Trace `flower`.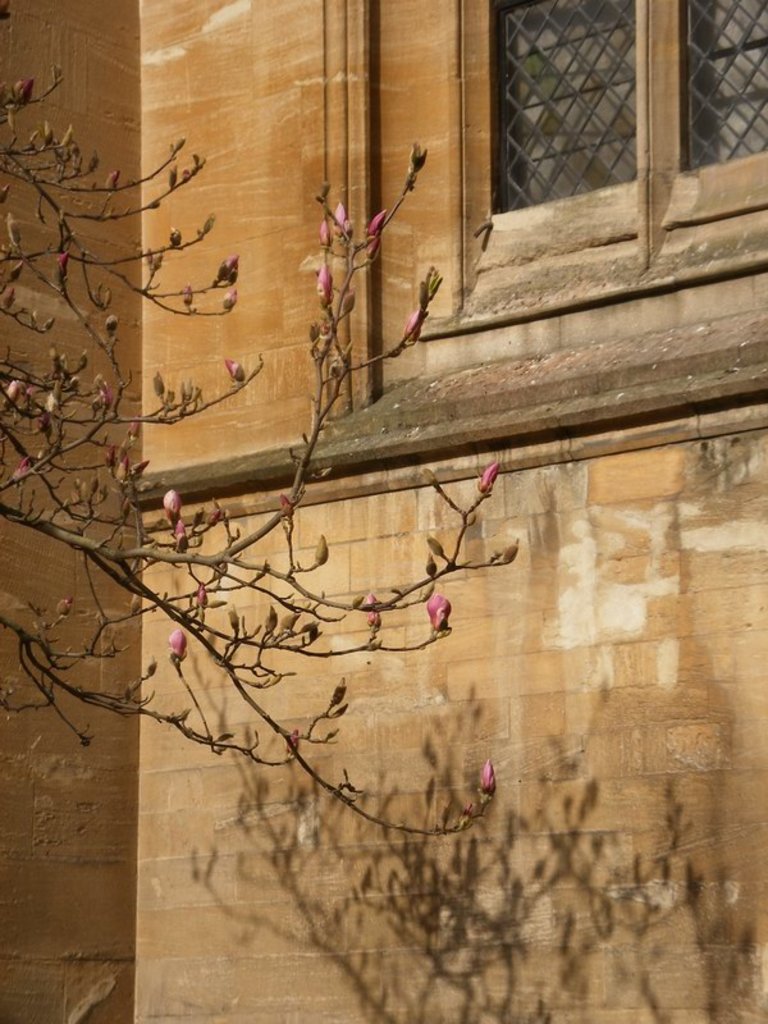
Traced to 362 211 388 262.
